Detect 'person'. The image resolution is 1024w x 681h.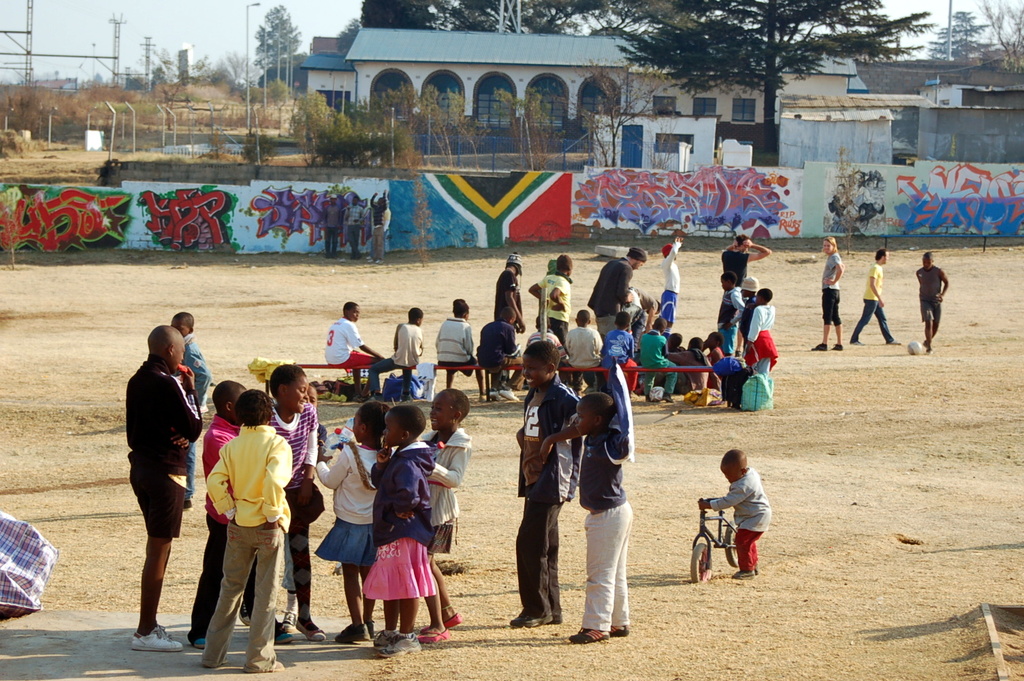
<box>498,251,524,347</box>.
